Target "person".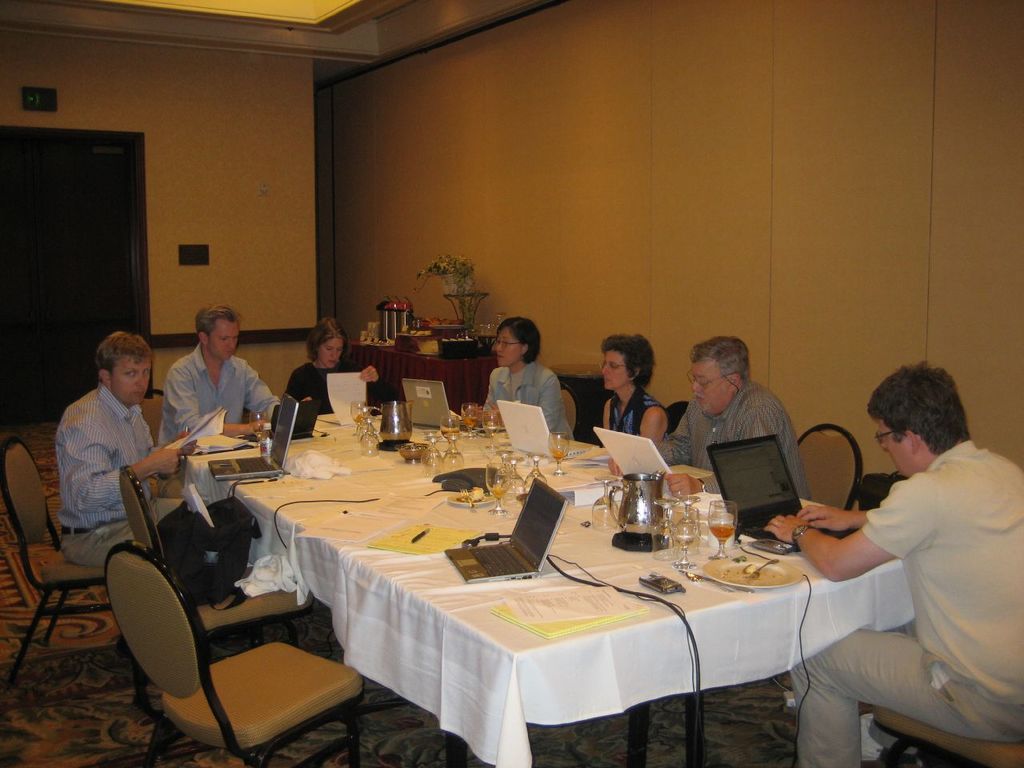
Target region: 758 362 1023 767.
